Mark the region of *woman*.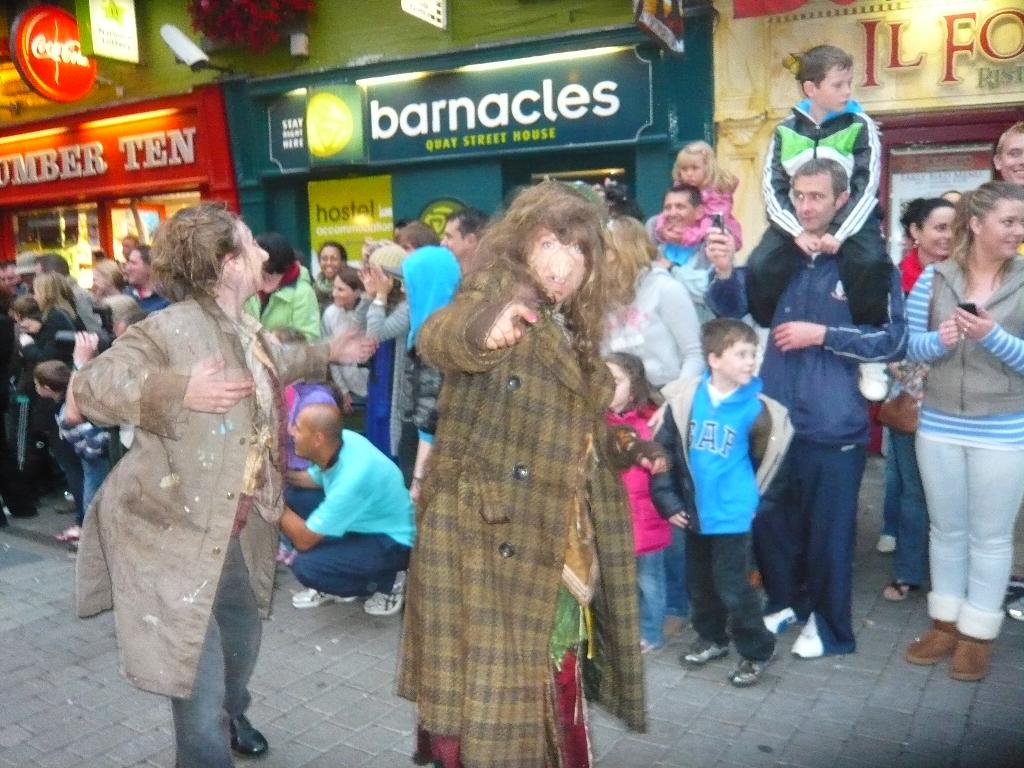
Region: (883,189,964,594).
